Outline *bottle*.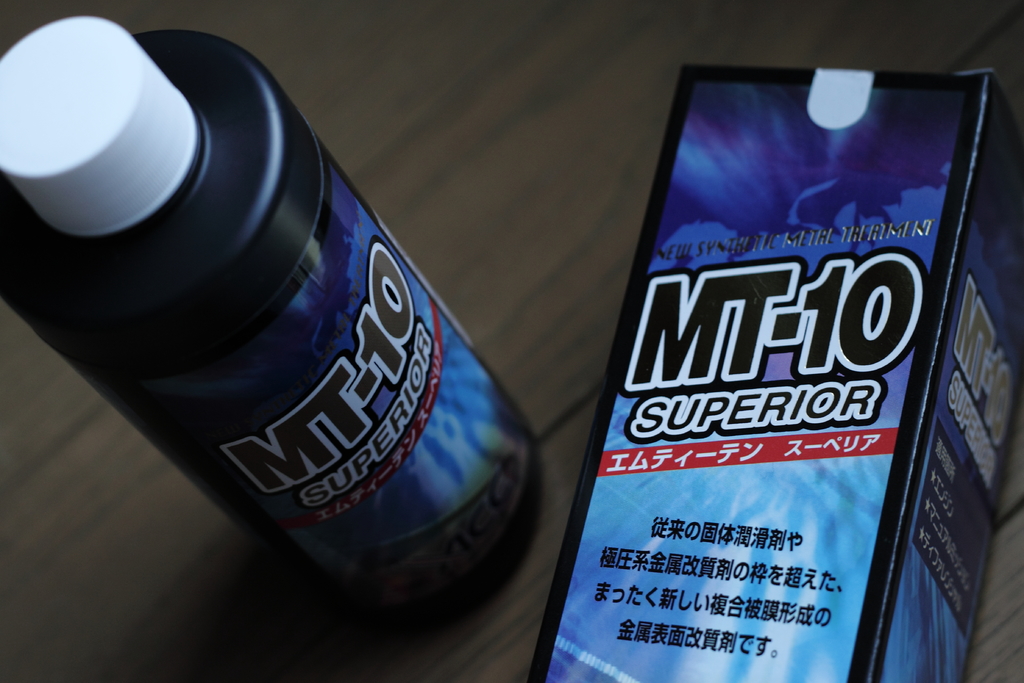
Outline: [x1=0, y1=10, x2=553, y2=653].
